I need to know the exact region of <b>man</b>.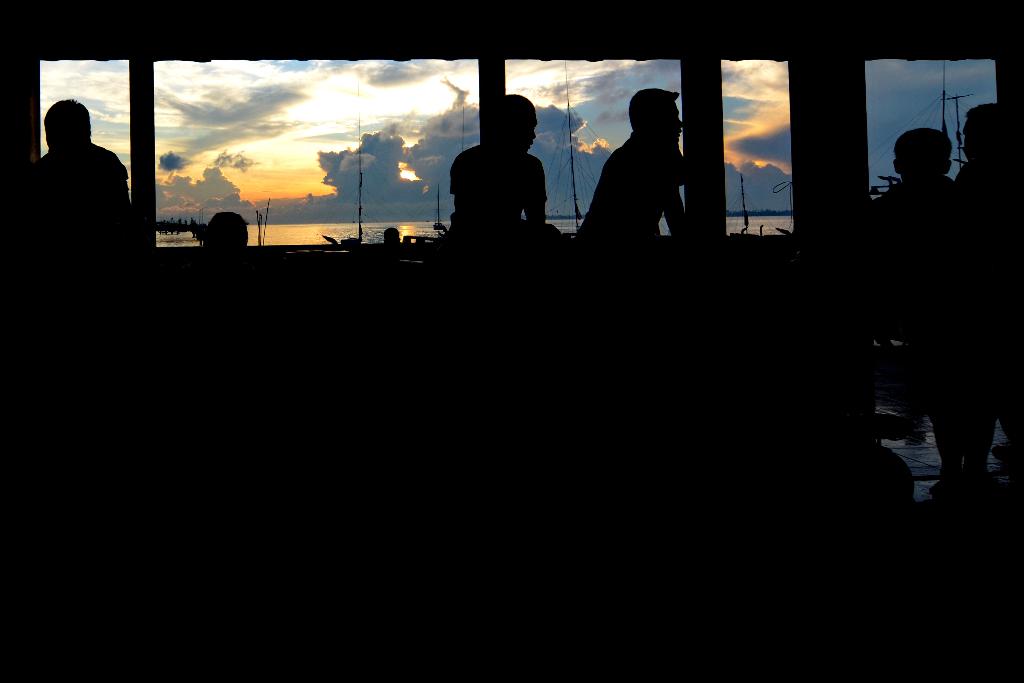
Region: 446,88,544,233.
